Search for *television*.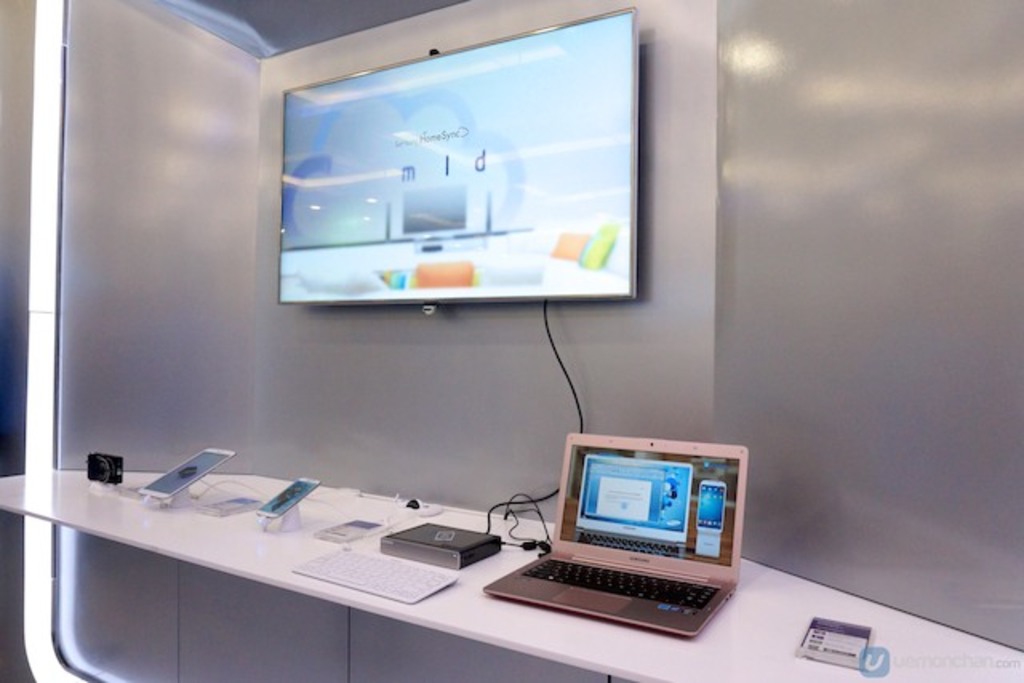
Found at BBox(272, 0, 648, 307).
